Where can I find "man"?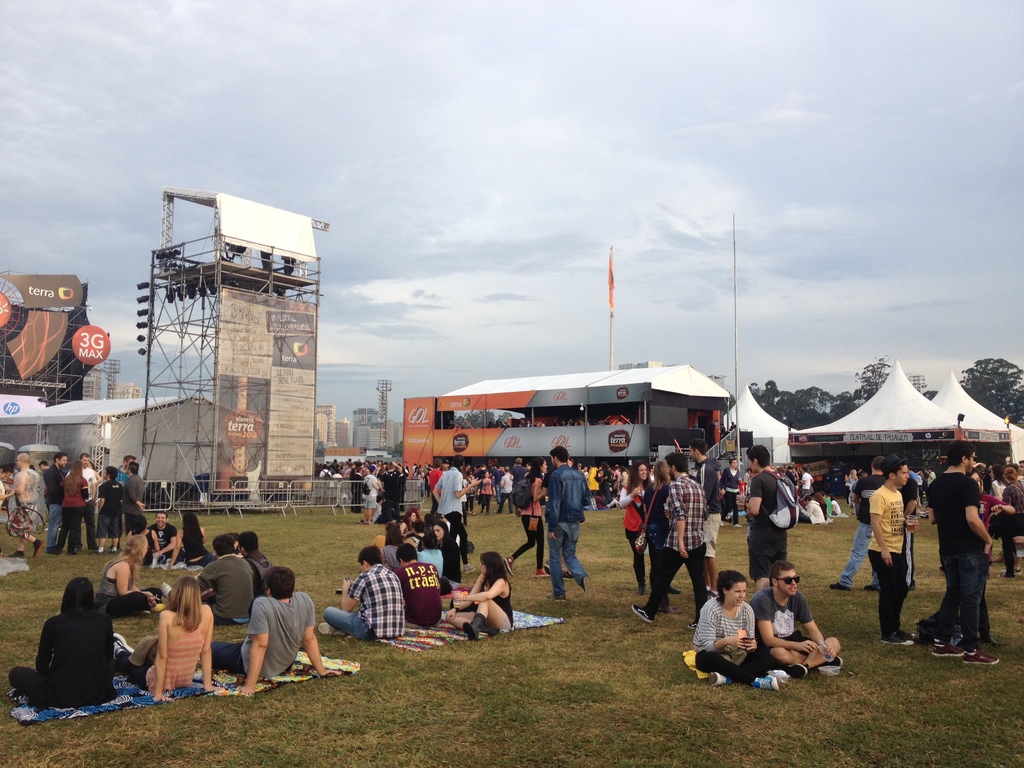
You can find it at <bbox>397, 545, 453, 625</bbox>.
